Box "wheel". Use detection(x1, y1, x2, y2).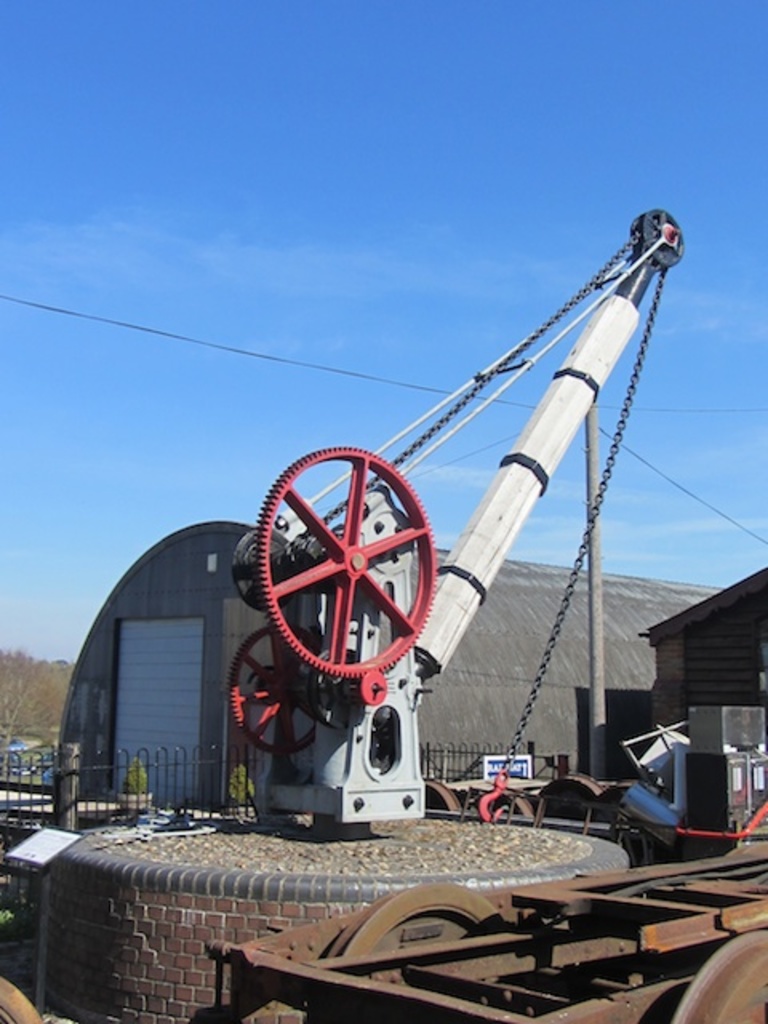
detection(325, 883, 509, 960).
